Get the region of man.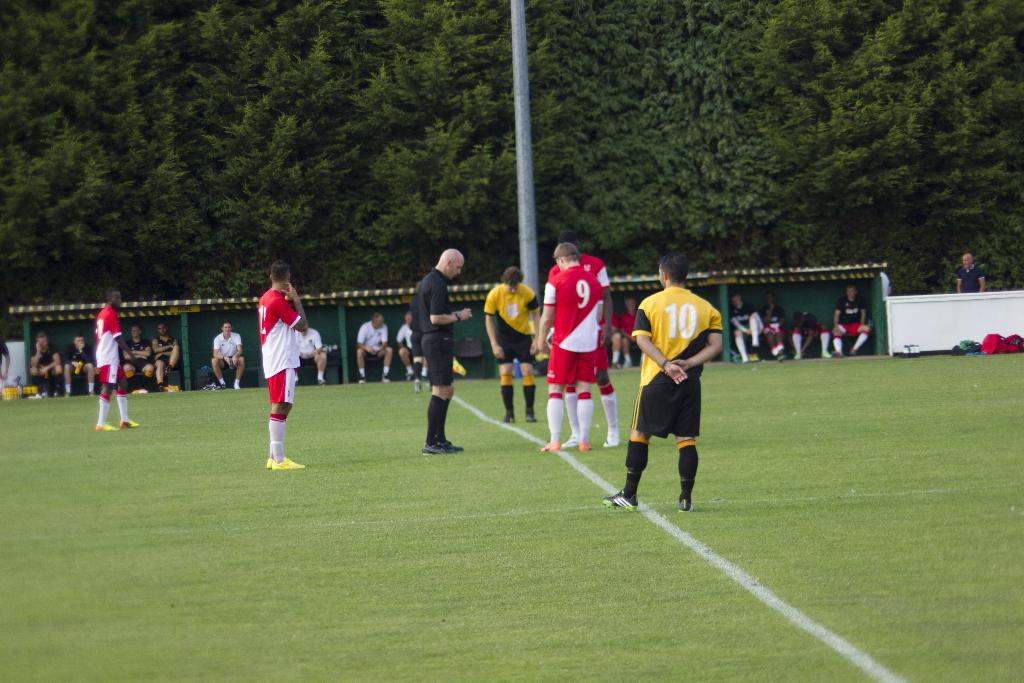
pyautogui.locateOnScreen(28, 331, 63, 401).
